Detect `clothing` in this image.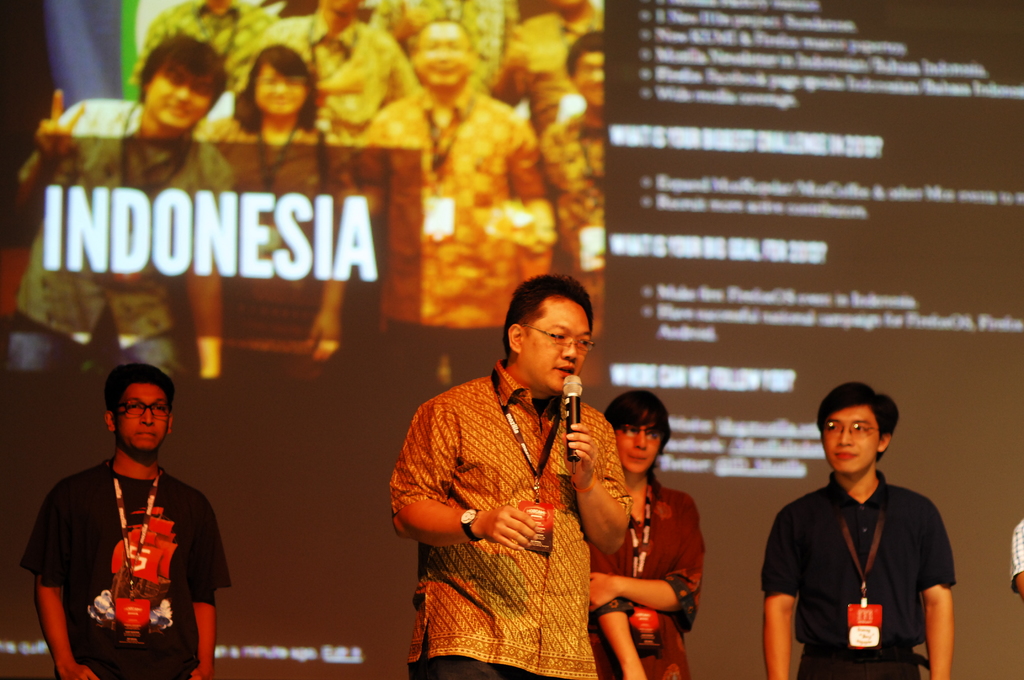
Detection: [24,460,228,679].
